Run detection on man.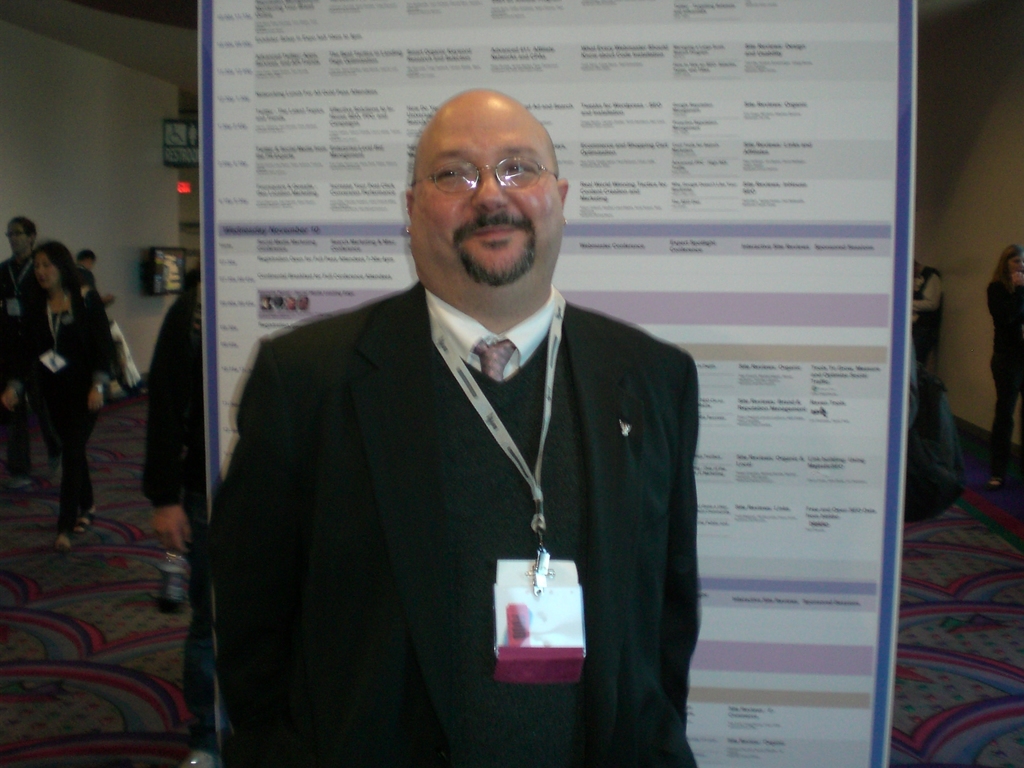
Result: (x1=202, y1=89, x2=719, y2=764).
